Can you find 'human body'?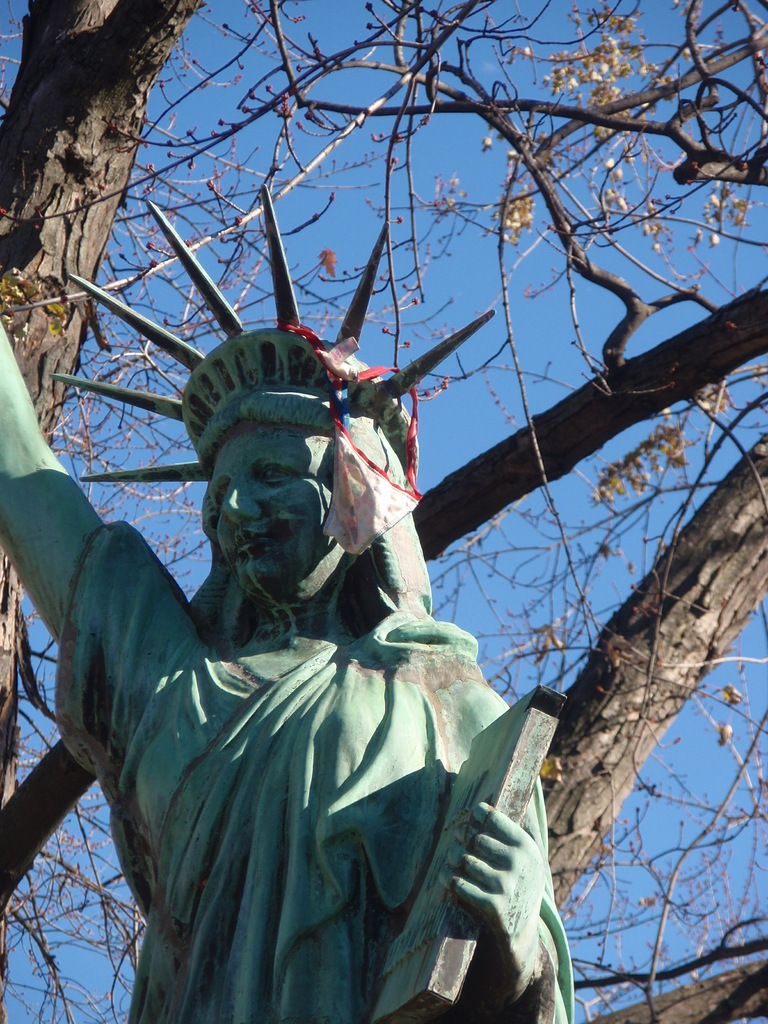
Yes, bounding box: 81/346/524/997.
